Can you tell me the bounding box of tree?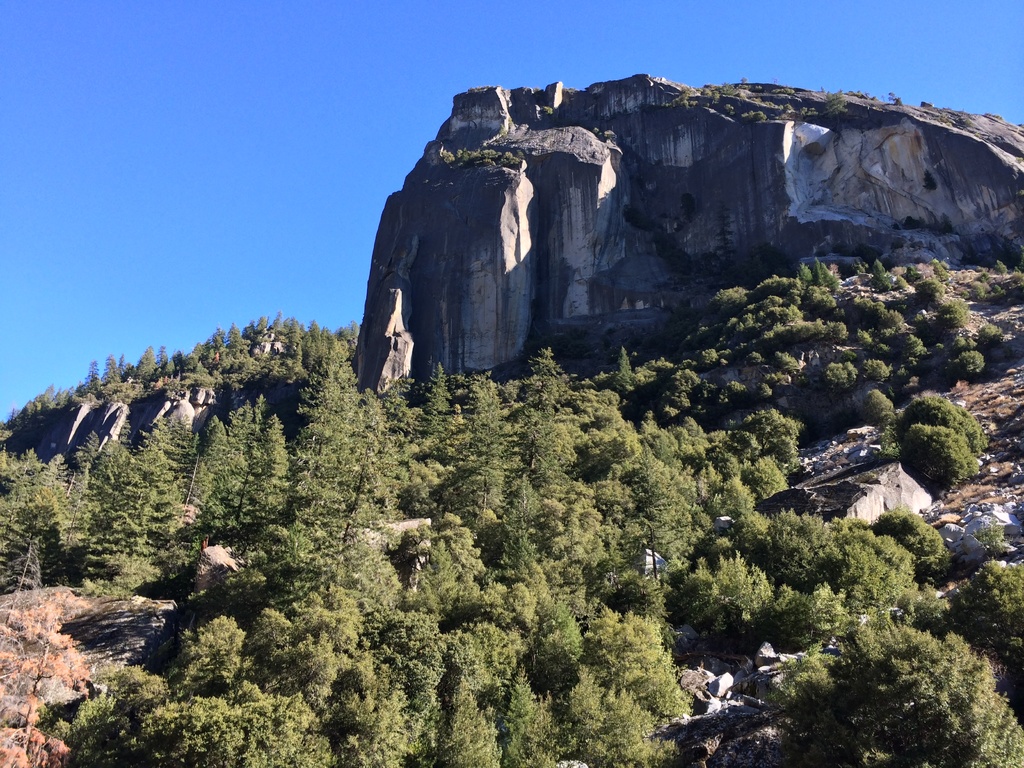
(x1=714, y1=264, x2=784, y2=320).
